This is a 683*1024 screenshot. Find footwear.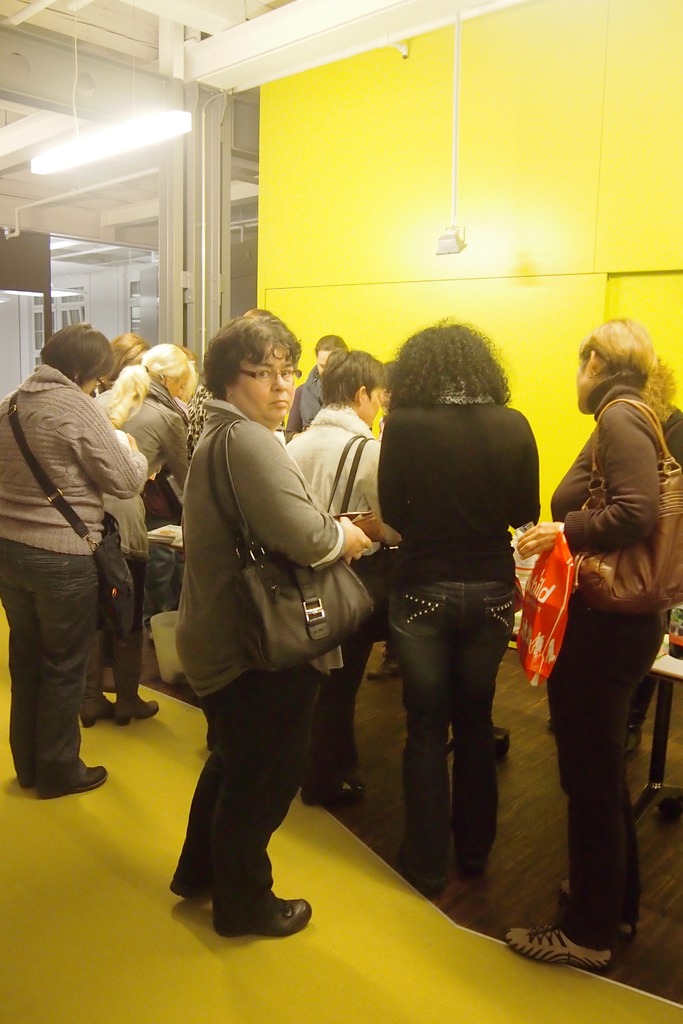
Bounding box: 299/776/377/806.
